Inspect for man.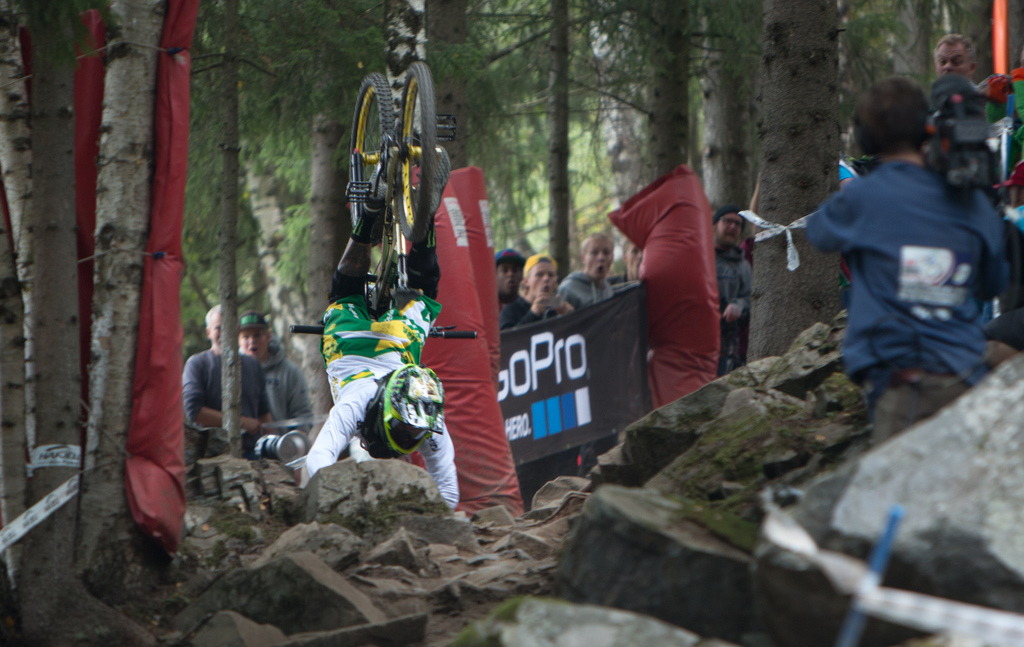
Inspection: x1=936 y1=26 x2=981 y2=89.
